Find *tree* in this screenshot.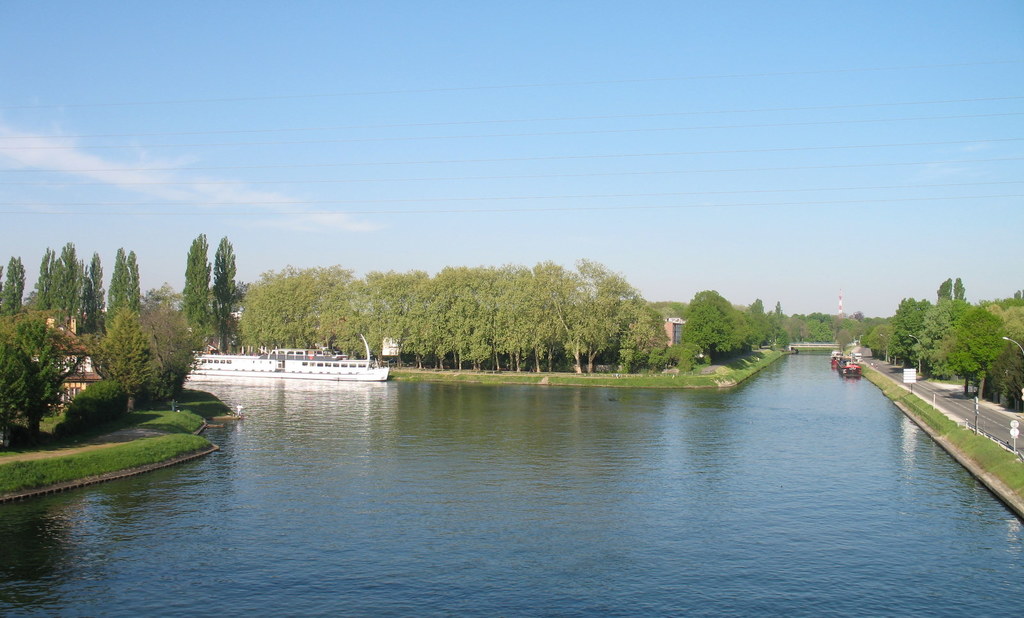
The bounding box for *tree* is [769,300,781,347].
